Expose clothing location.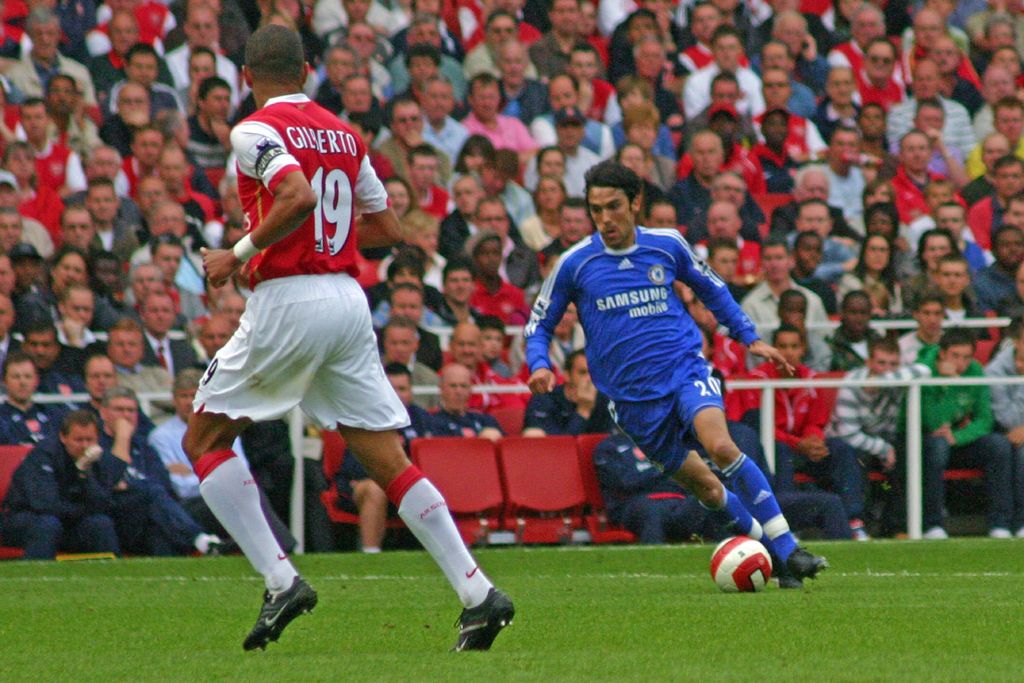
Exposed at detection(114, 438, 204, 563).
